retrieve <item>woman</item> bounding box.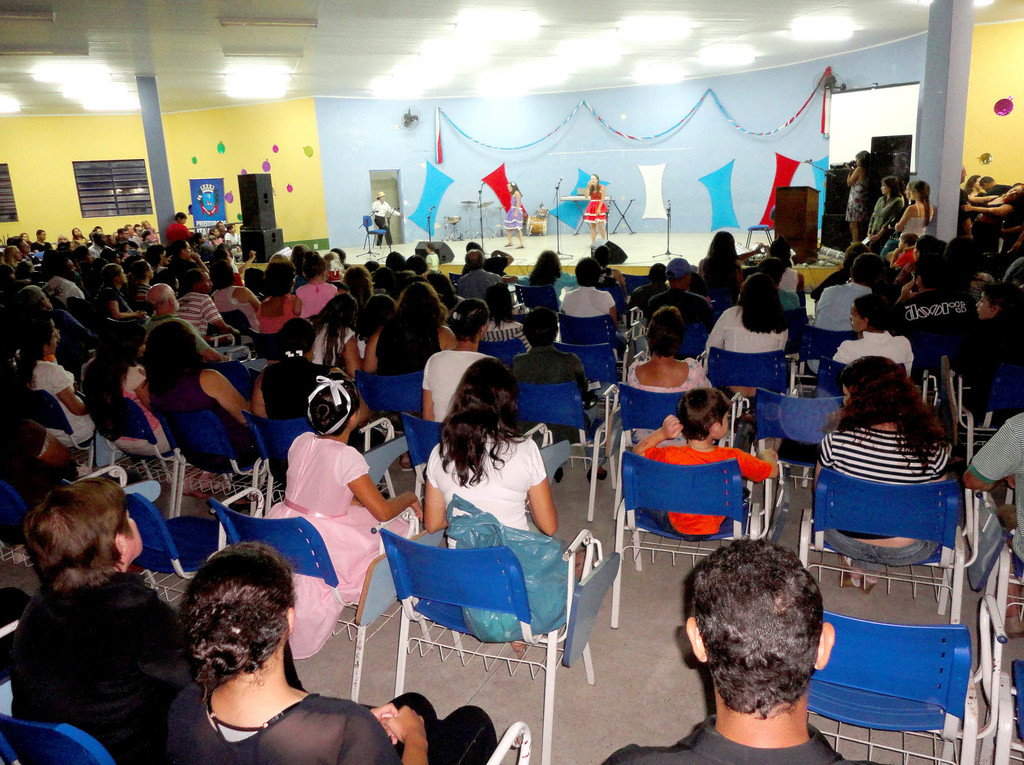
Bounding box: l=503, t=179, r=524, b=248.
